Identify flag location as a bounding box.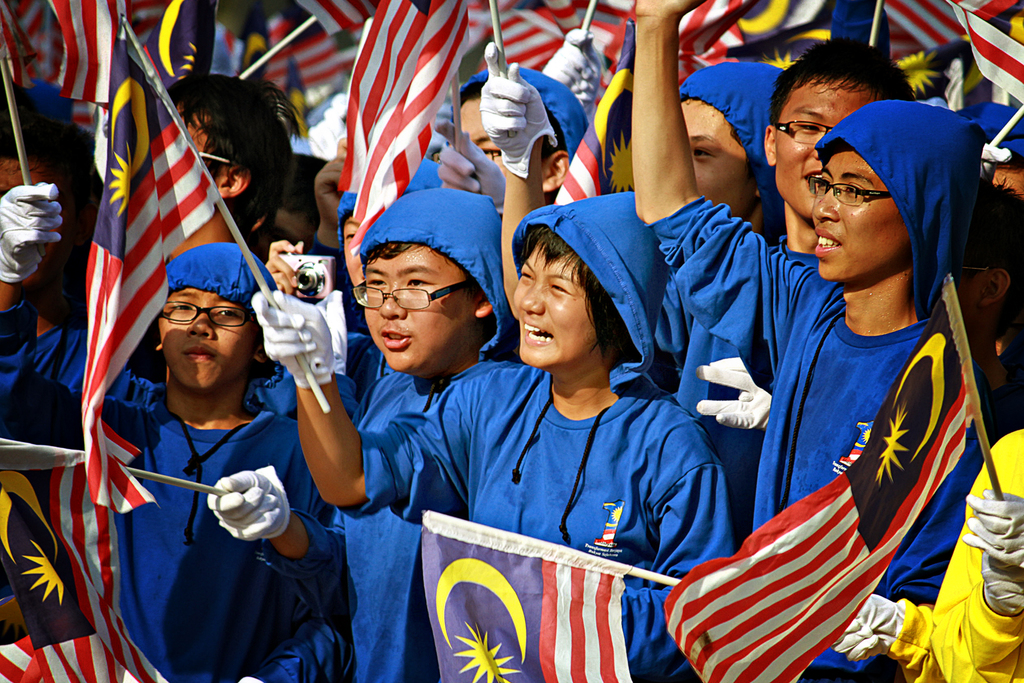
<region>723, 0, 849, 75</region>.
